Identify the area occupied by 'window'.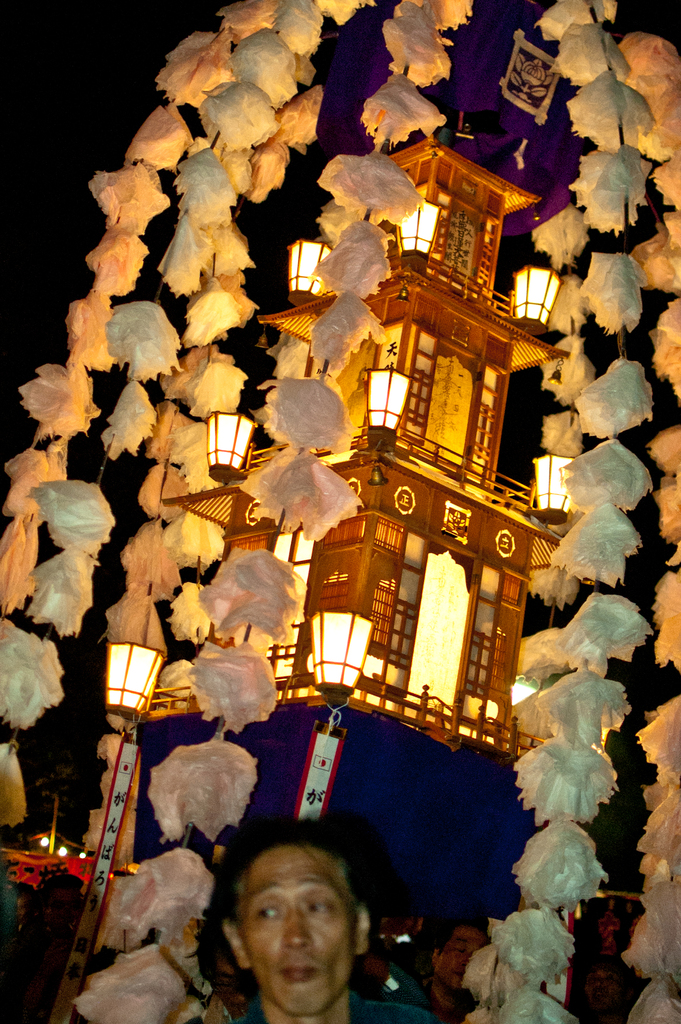
Area: bbox=(420, 350, 472, 461).
